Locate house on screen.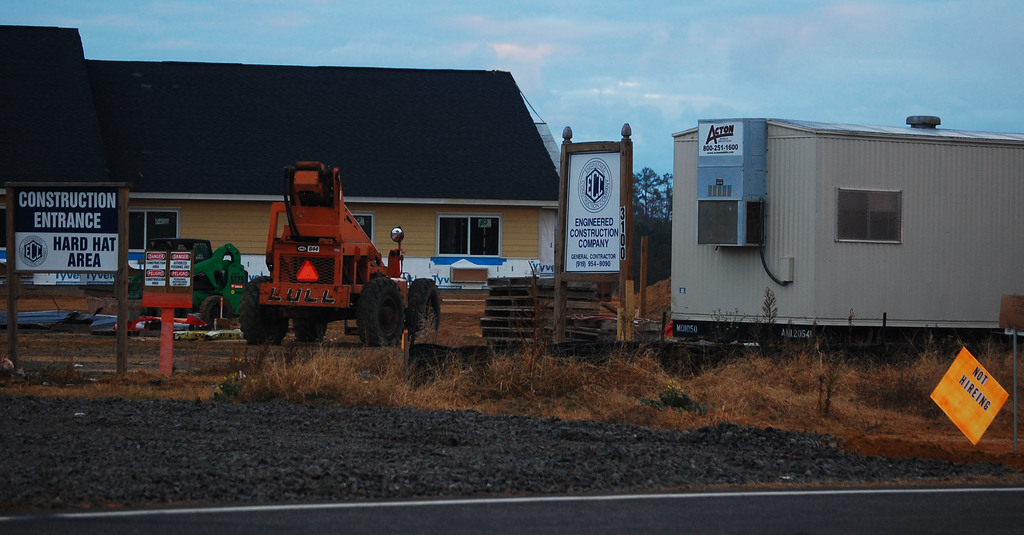
On screen at {"left": 0, "top": 24, "right": 561, "bottom": 320}.
